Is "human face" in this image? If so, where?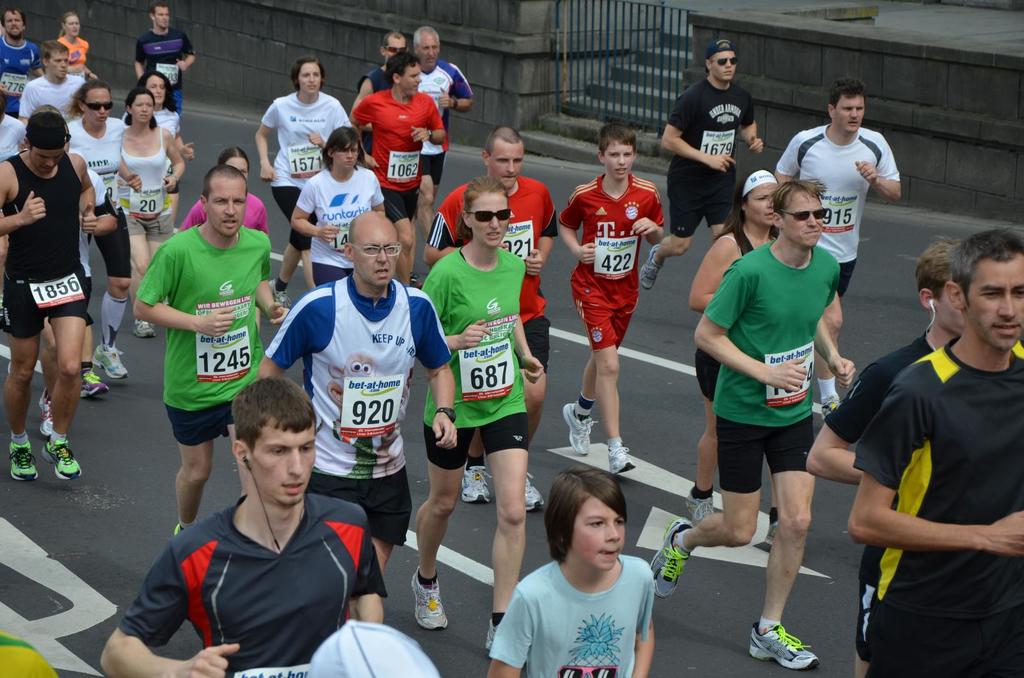
Yes, at left=132, top=92, right=154, bottom=123.
